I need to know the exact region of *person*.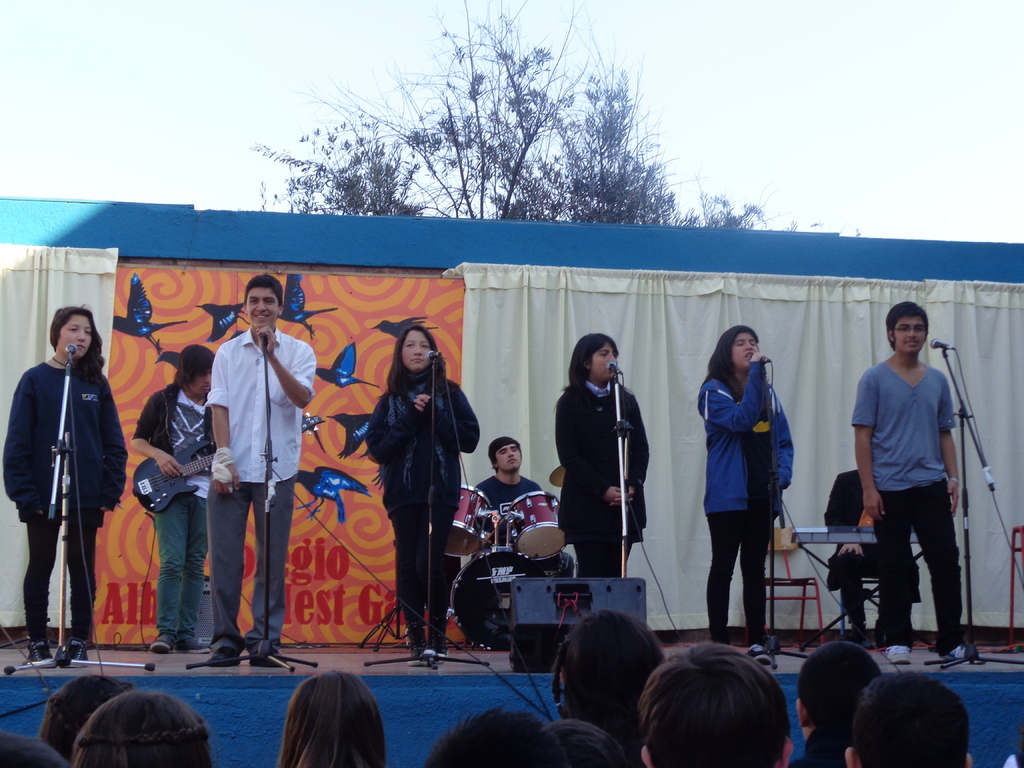
Region: (x1=128, y1=344, x2=212, y2=653).
